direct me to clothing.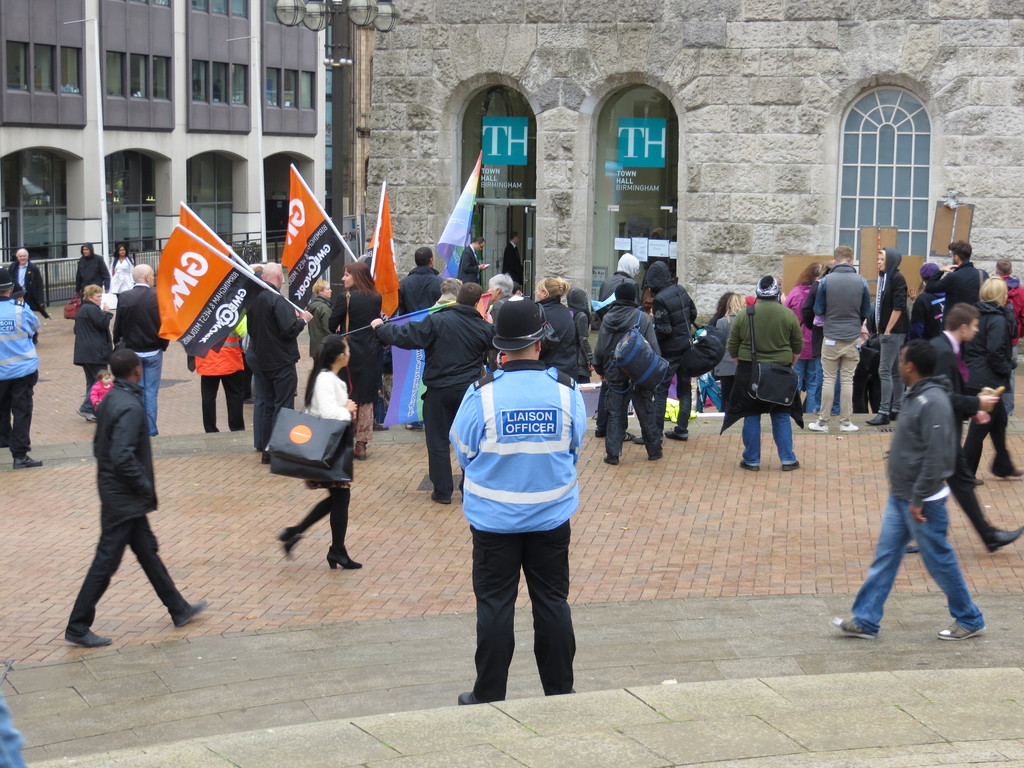
Direction: (left=195, top=319, right=243, bottom=430).
